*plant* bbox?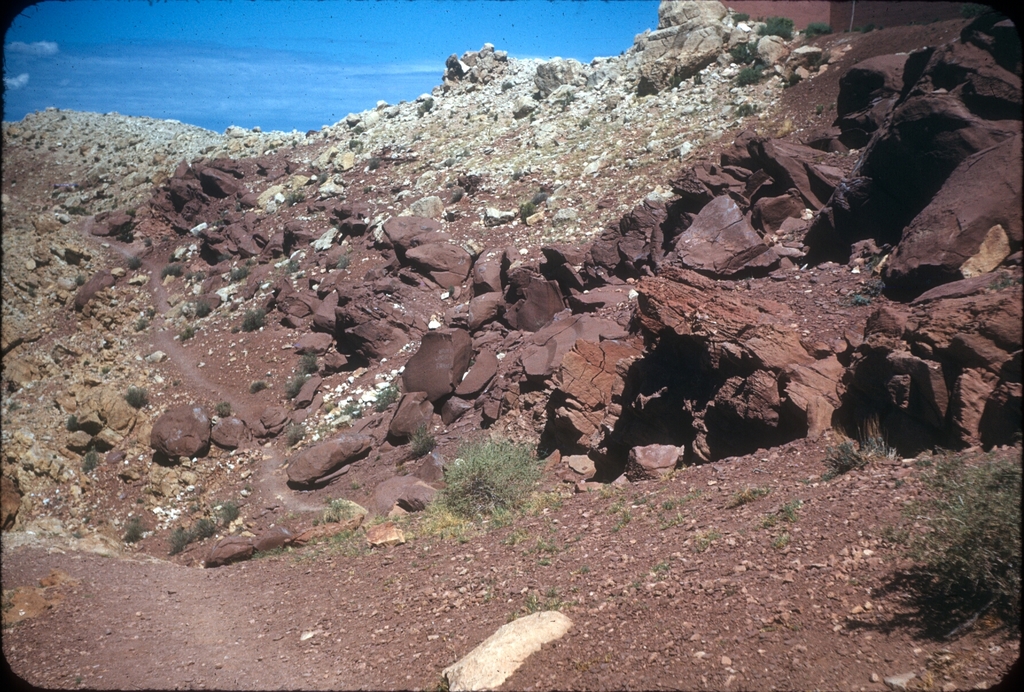
[left=31, top=526, right=63, bottom=540]
